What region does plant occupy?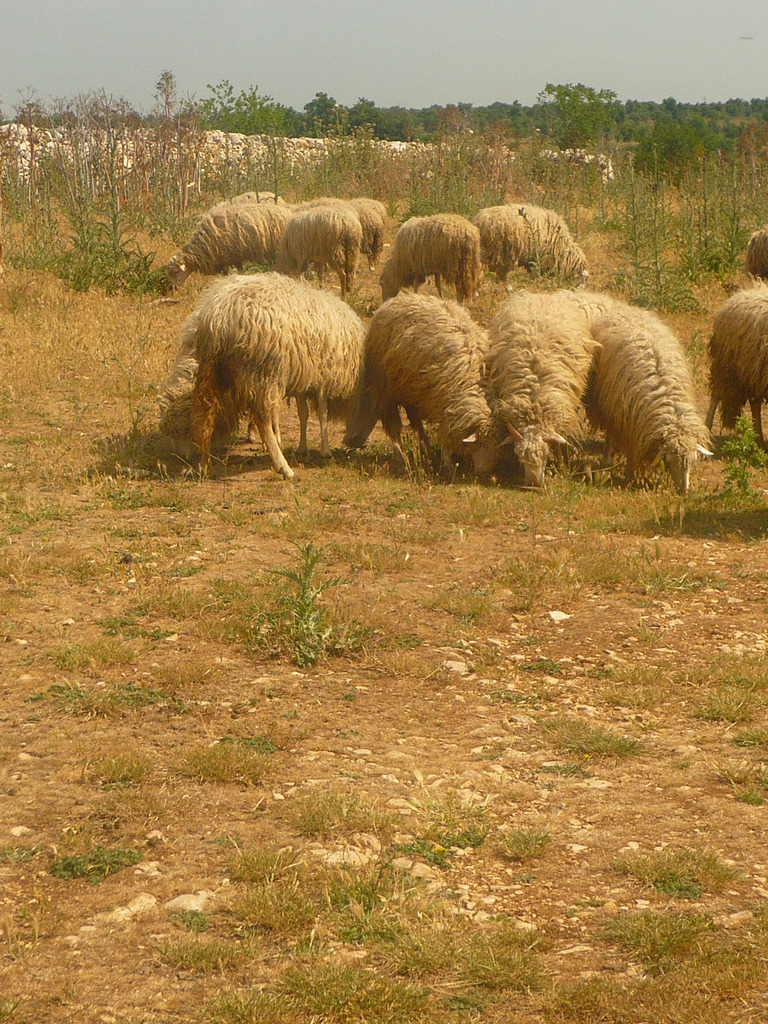
(left=340, top=687, right=358, bottom=706).
